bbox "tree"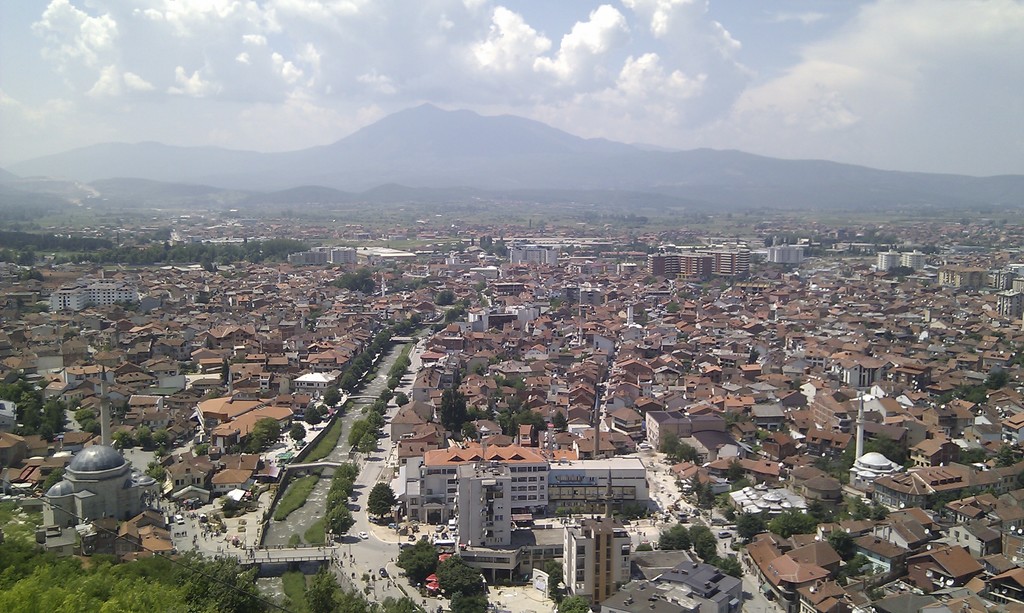
crop(540, 558, 593, 612)
